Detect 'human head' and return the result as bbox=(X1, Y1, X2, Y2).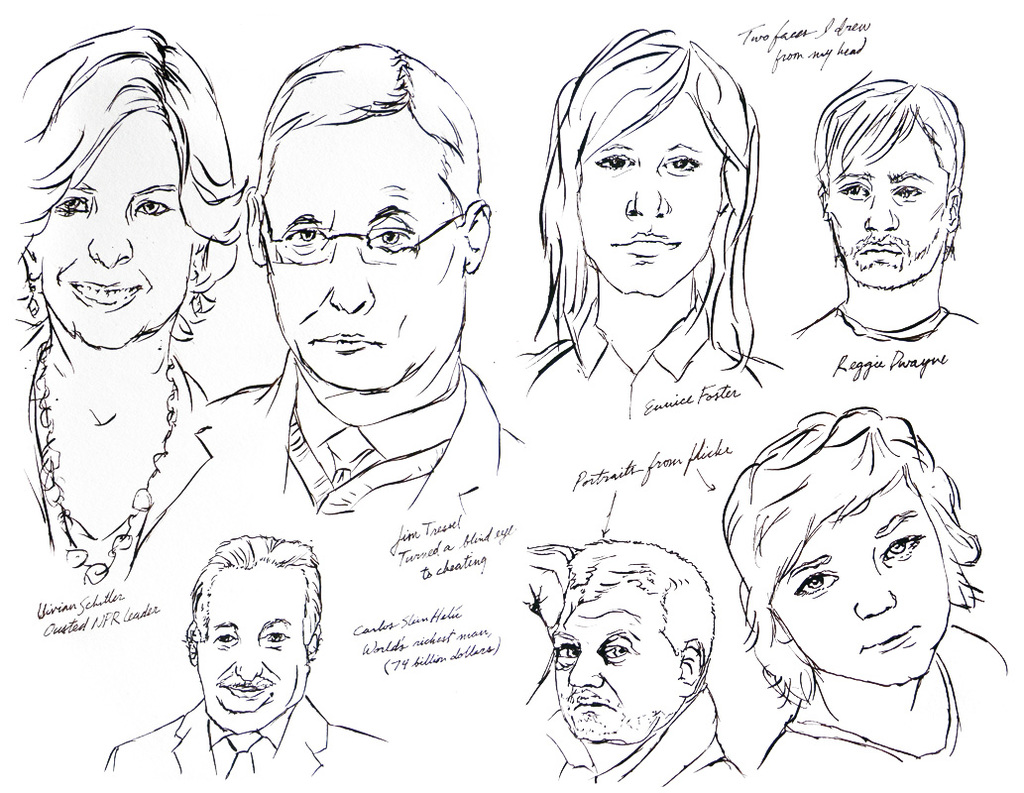
bbox=(532, 27, 758, 294).
